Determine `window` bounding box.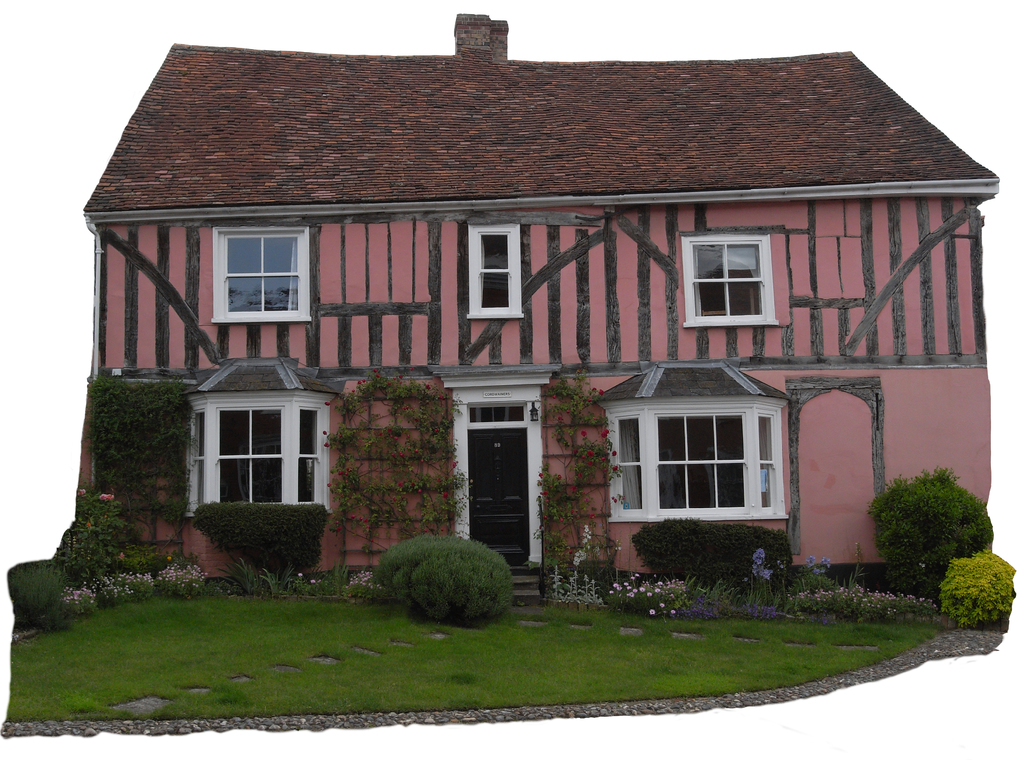
Determined: 476, 229, 516, 309.
